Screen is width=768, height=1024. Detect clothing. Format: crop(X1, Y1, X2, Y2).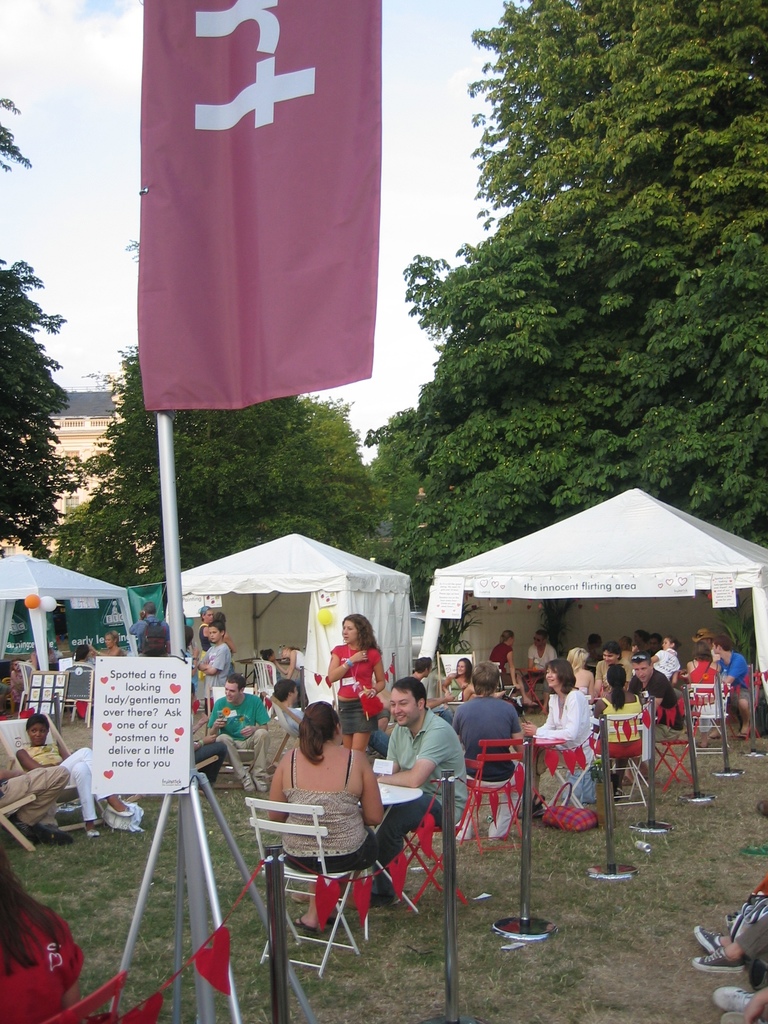
crop(595, 652, 637, 692).
